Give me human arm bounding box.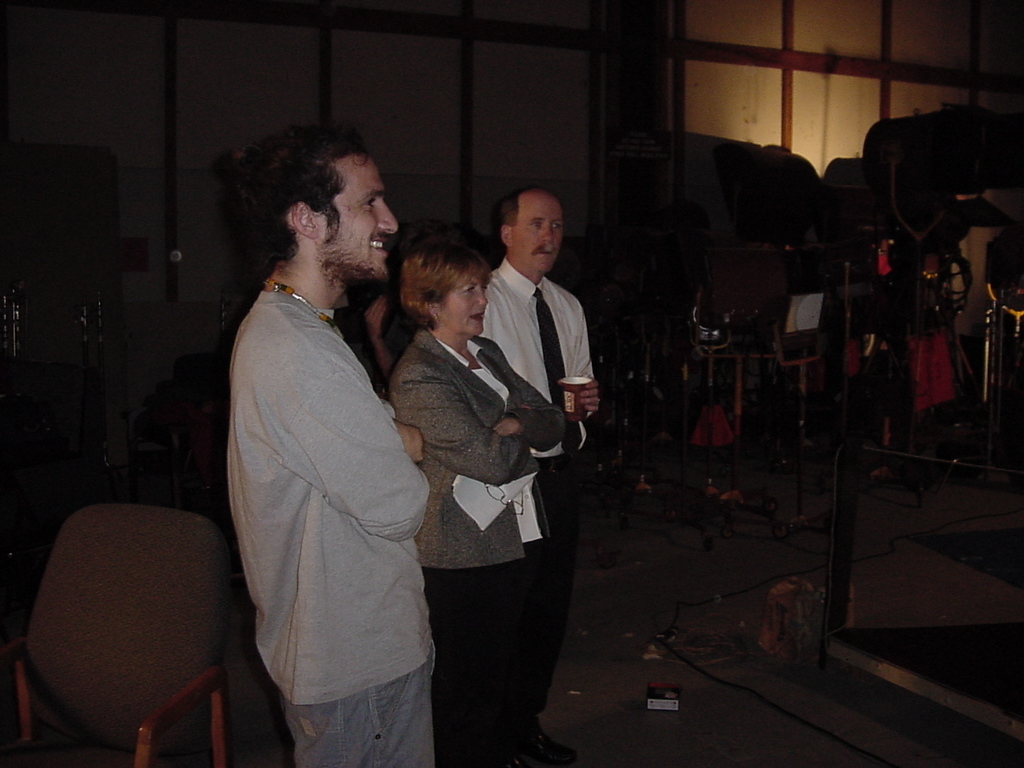
<box>391,362,531,486</box>.
